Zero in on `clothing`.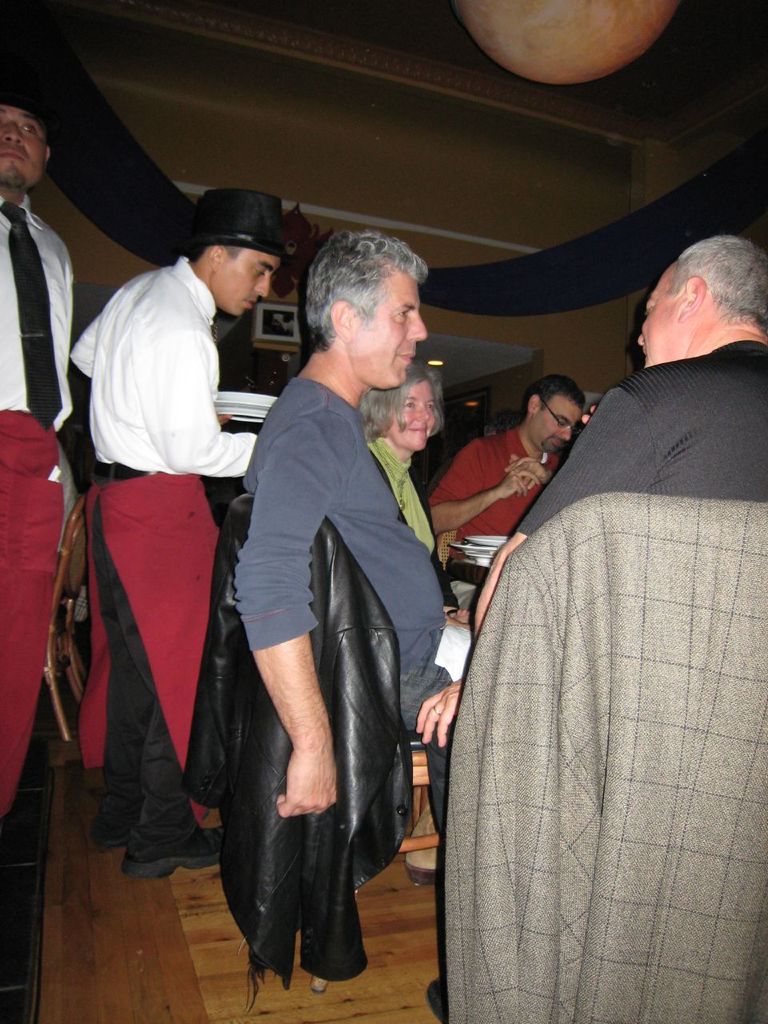
Zeroed in: <region>506, 338, 767, 531</region>.
